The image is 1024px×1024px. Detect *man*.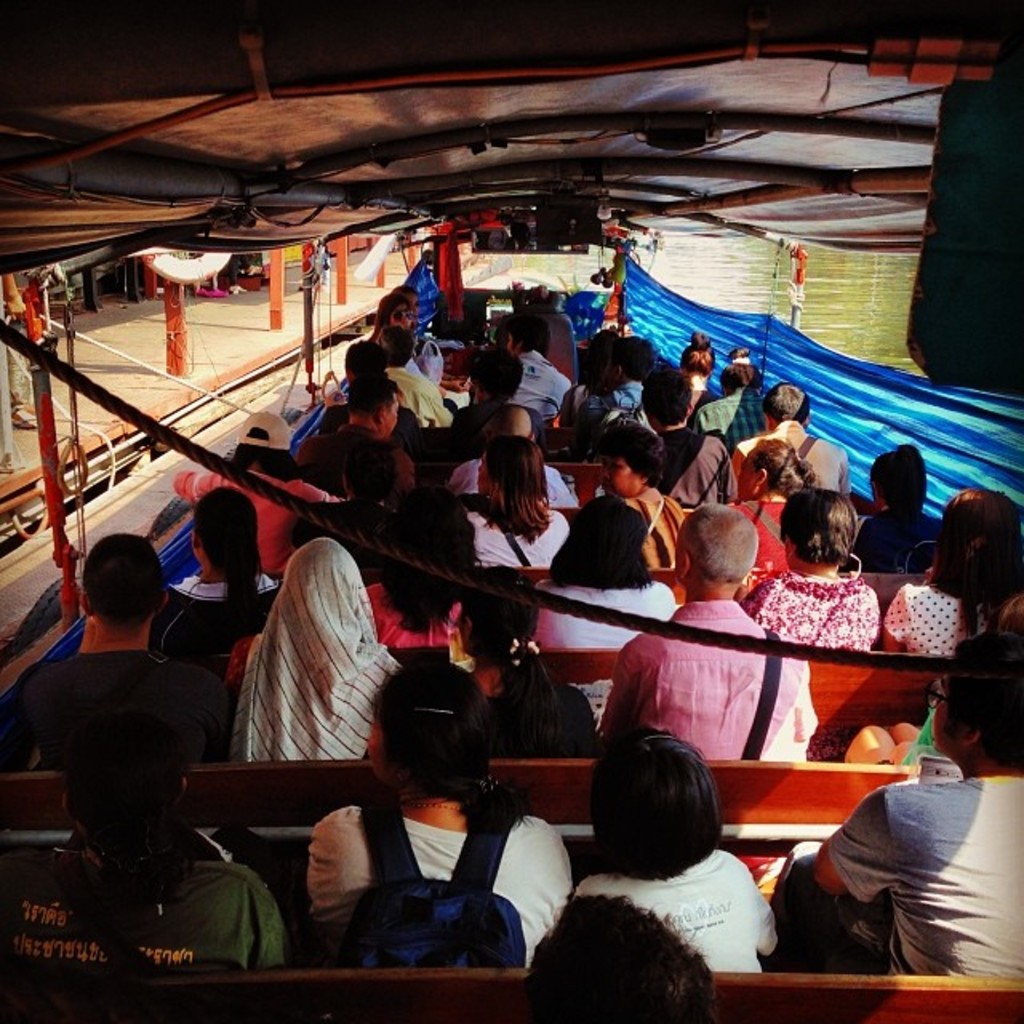
Detection: left=507, top=317, right=570, bottom=416.
